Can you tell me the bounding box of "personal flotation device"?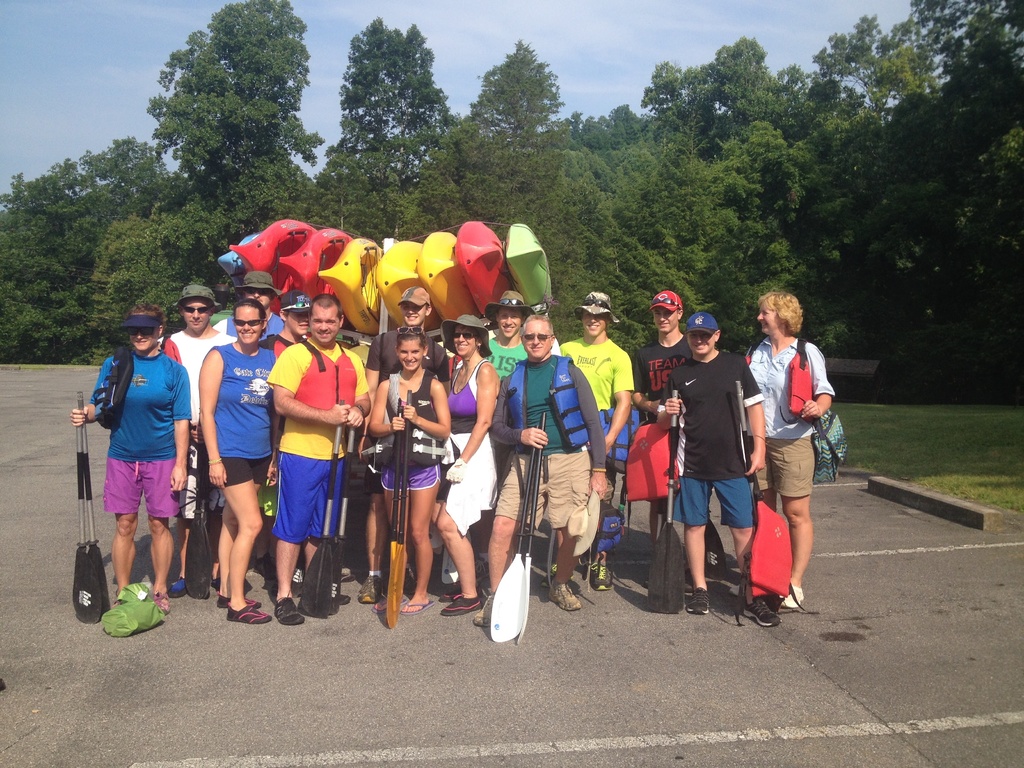
[left=288, top=339, right=359, bottom=426].
